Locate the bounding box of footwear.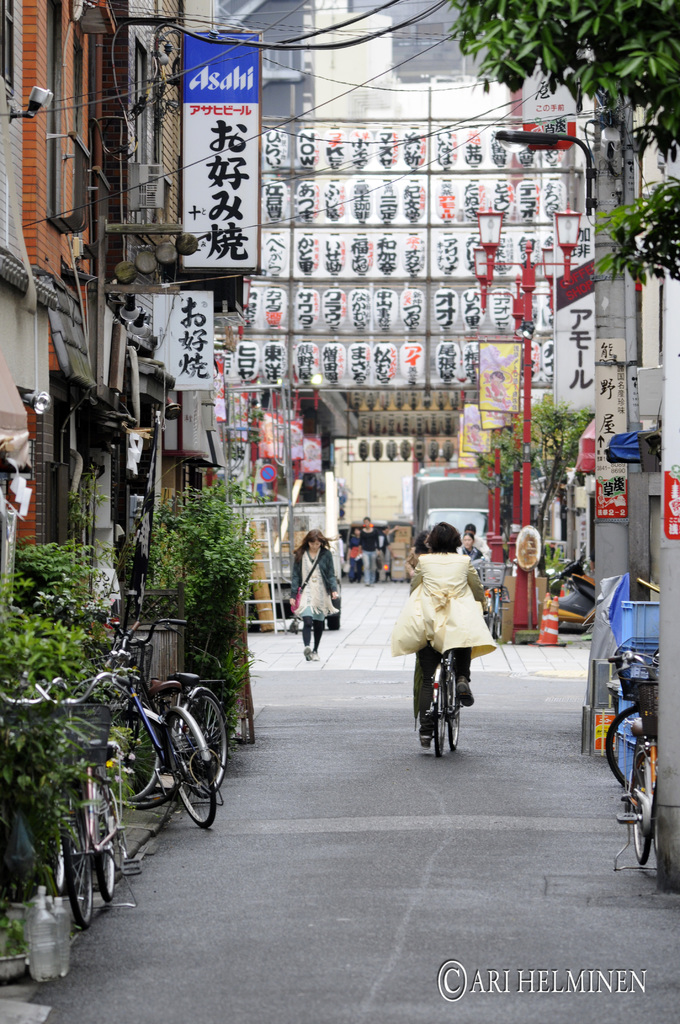
Bounding box: select_region(301, 643, 308, 659).
